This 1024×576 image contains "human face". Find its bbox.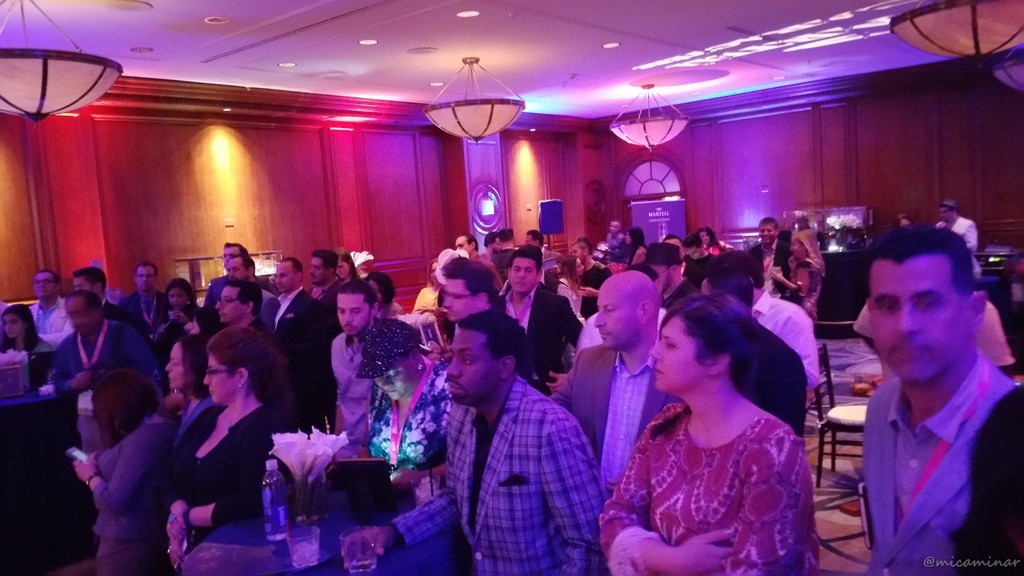
(x1=696, y1=275, x2=716, y2=302).
